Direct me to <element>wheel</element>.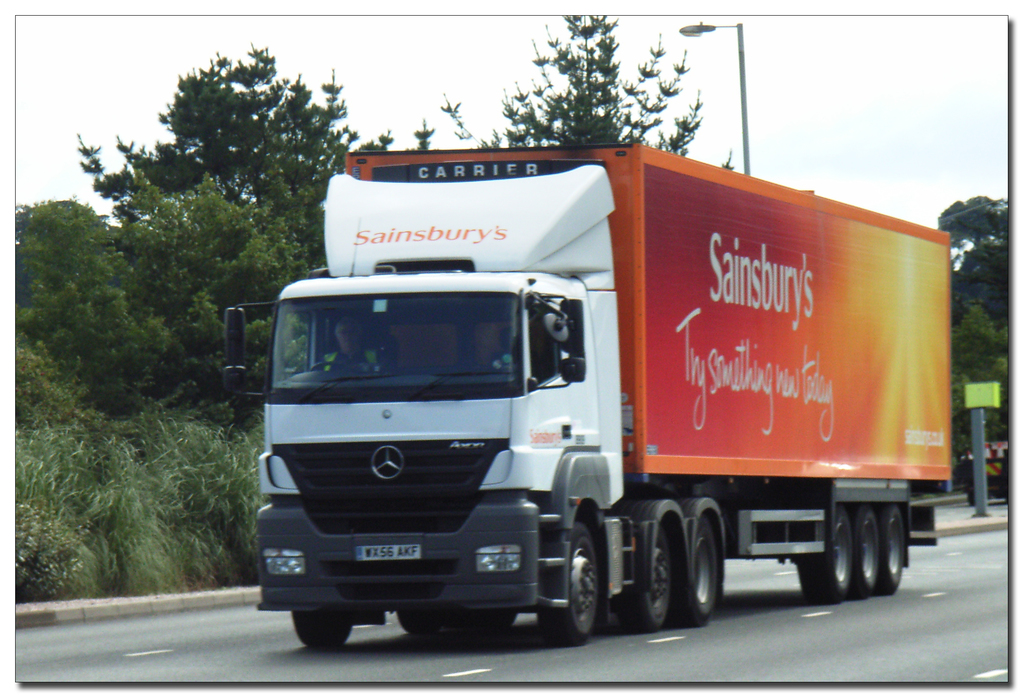
Direction: crop(800, 510, 854, 598).
